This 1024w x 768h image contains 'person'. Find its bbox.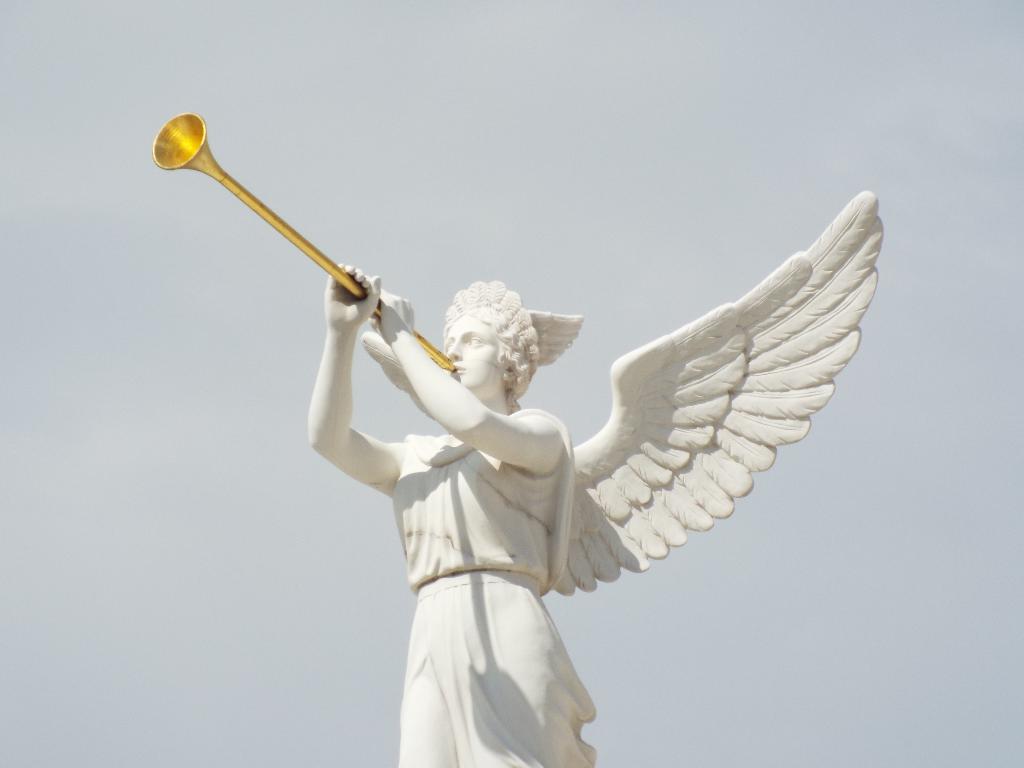
[218,205,646,676].
